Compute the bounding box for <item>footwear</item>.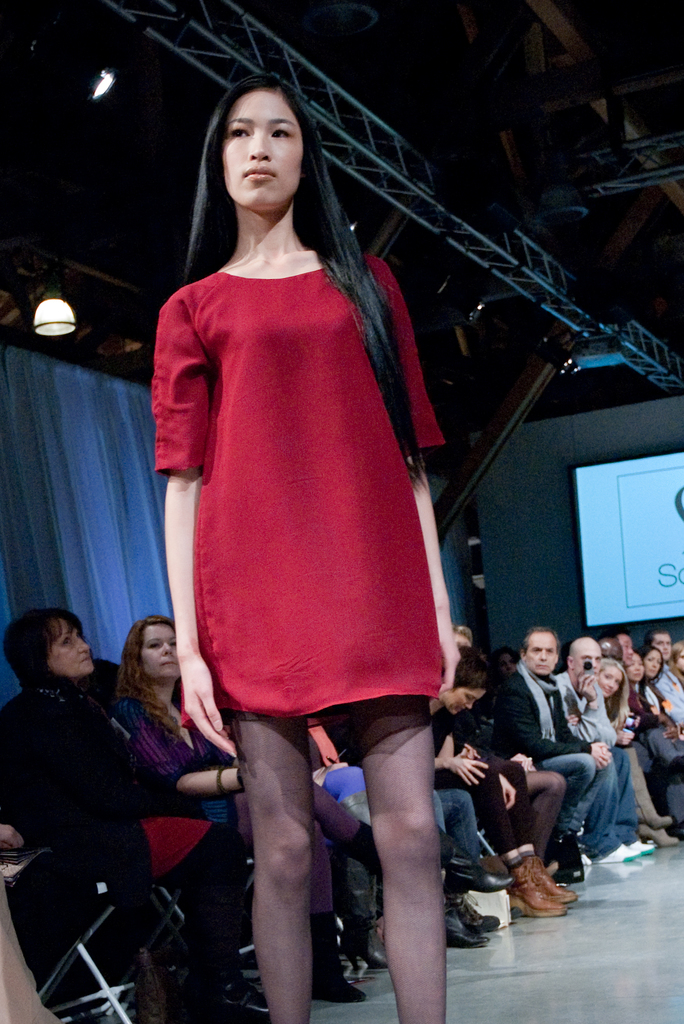
bbox(444, 860, 517, 897).
